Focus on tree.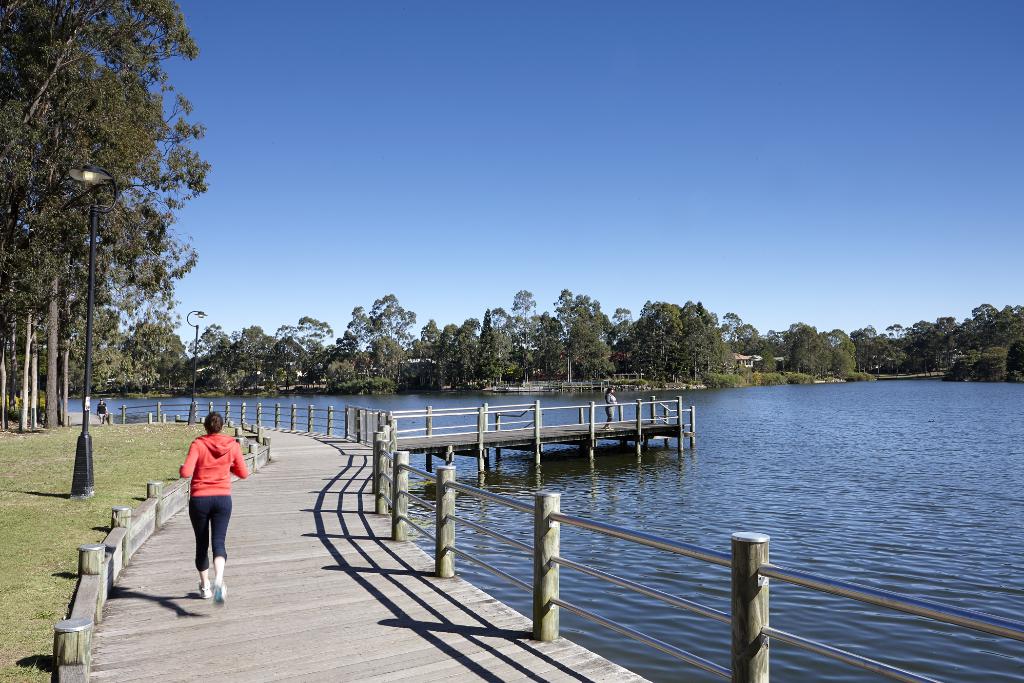
Focused at region(178, 324, 243, 397).
